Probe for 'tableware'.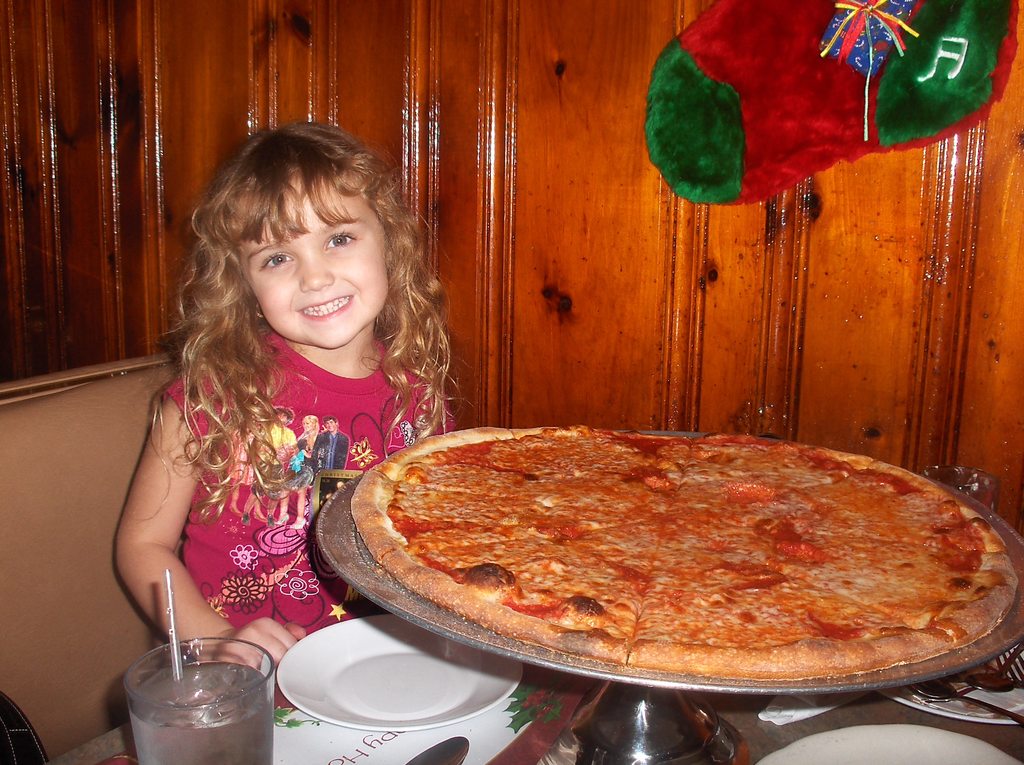
Probe result: locate(116, 638, 276, 764).
